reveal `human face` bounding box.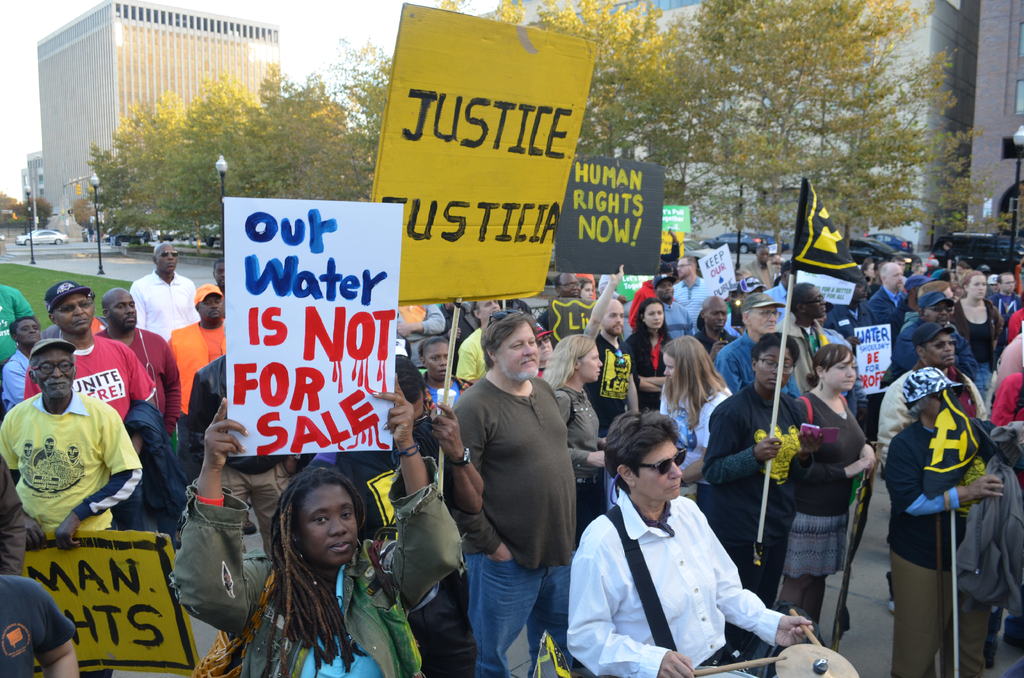
Revealed: {"left": 580, "top": 345, "right": 604, "bottom": 383}.
